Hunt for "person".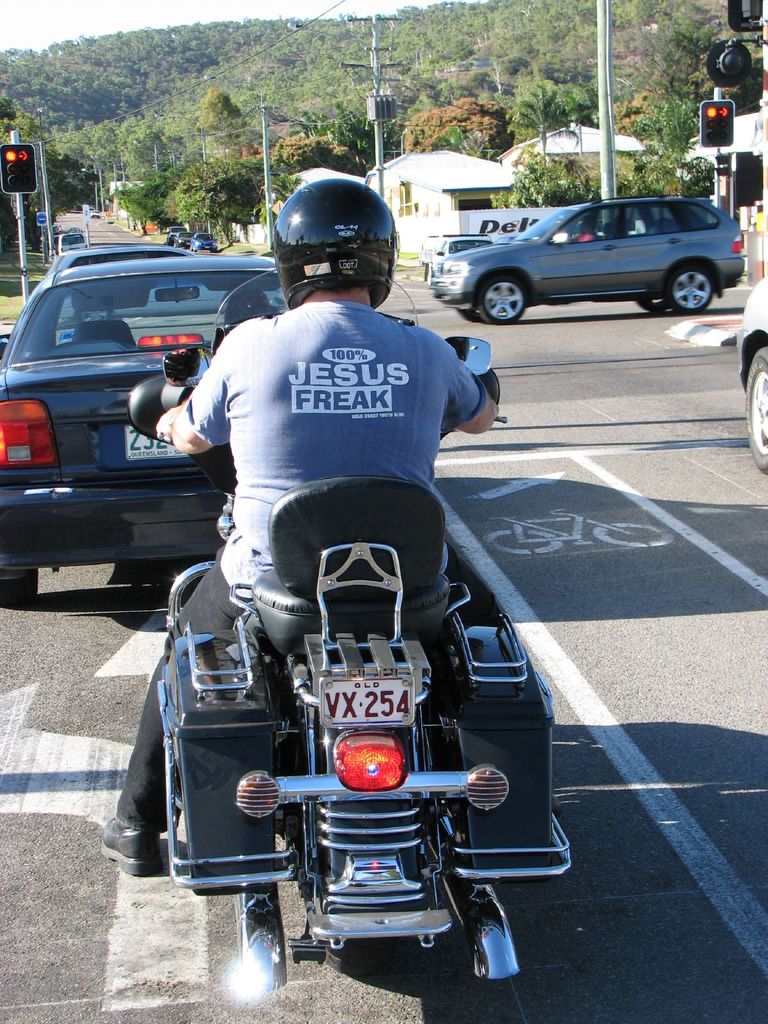
Hunted down at locate(156, 199, 486, 816).
